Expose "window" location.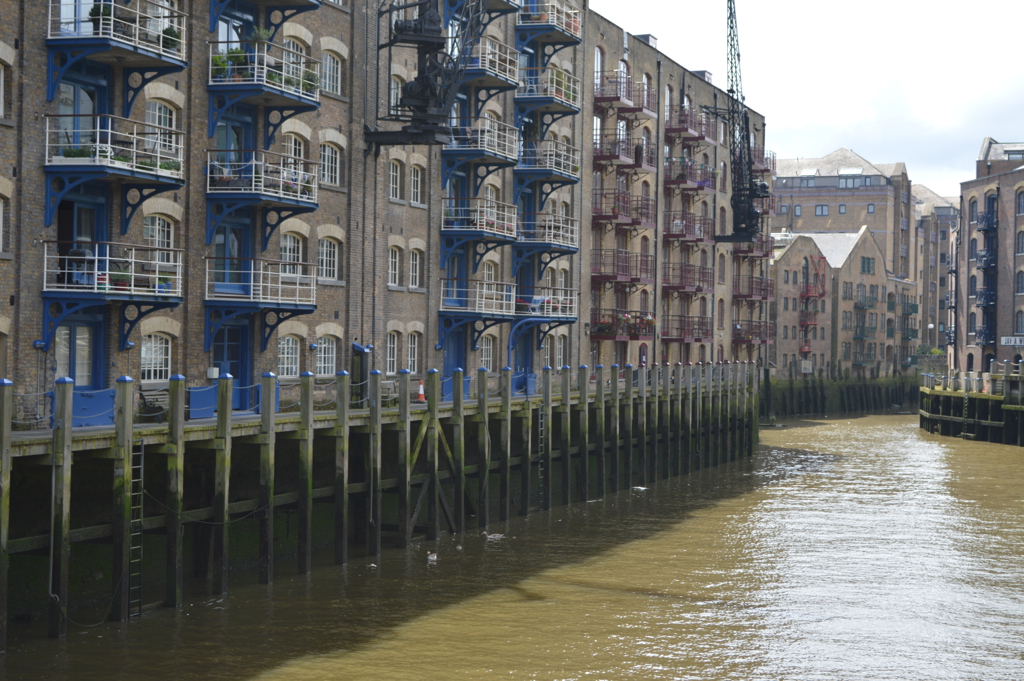
Exposed at [408,235,429,295].
